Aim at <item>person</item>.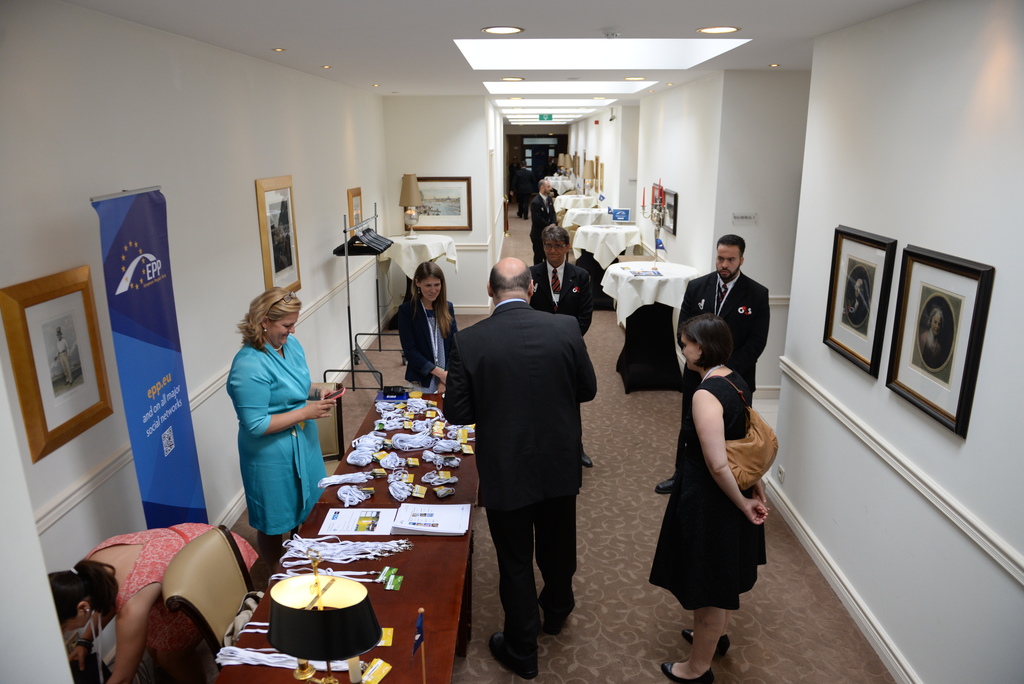
Aimed at box=[443, 261, 596, 682].
